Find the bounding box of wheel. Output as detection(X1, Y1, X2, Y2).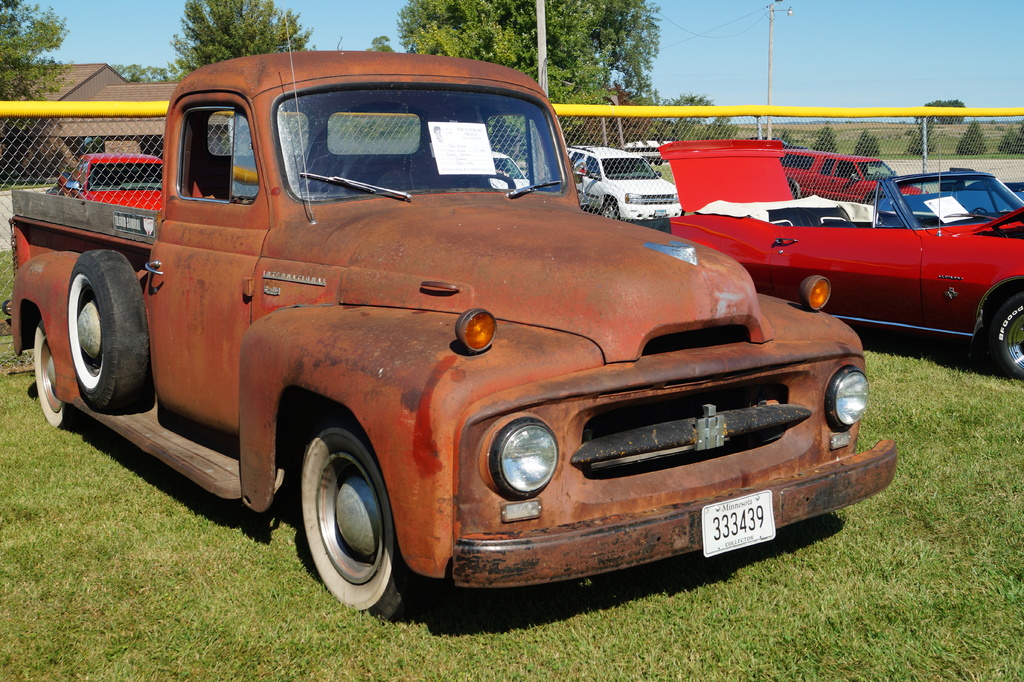
detection(68, 251, 147, 417).
